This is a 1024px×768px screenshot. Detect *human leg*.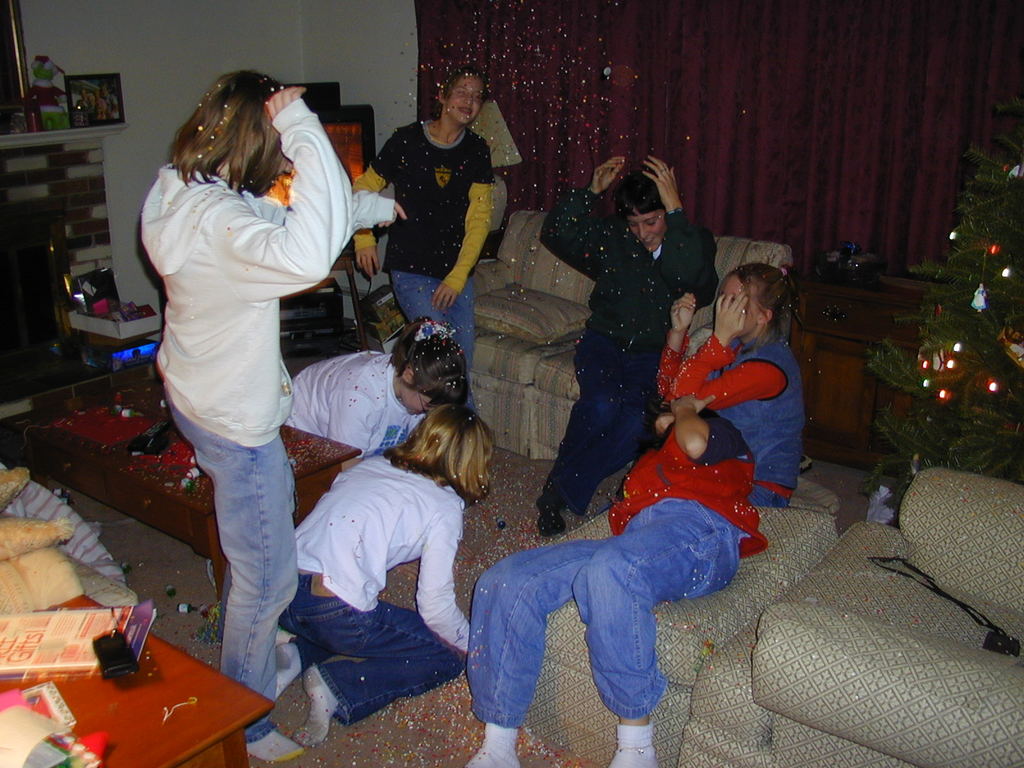
Rect(538, 327, 625, 523).
